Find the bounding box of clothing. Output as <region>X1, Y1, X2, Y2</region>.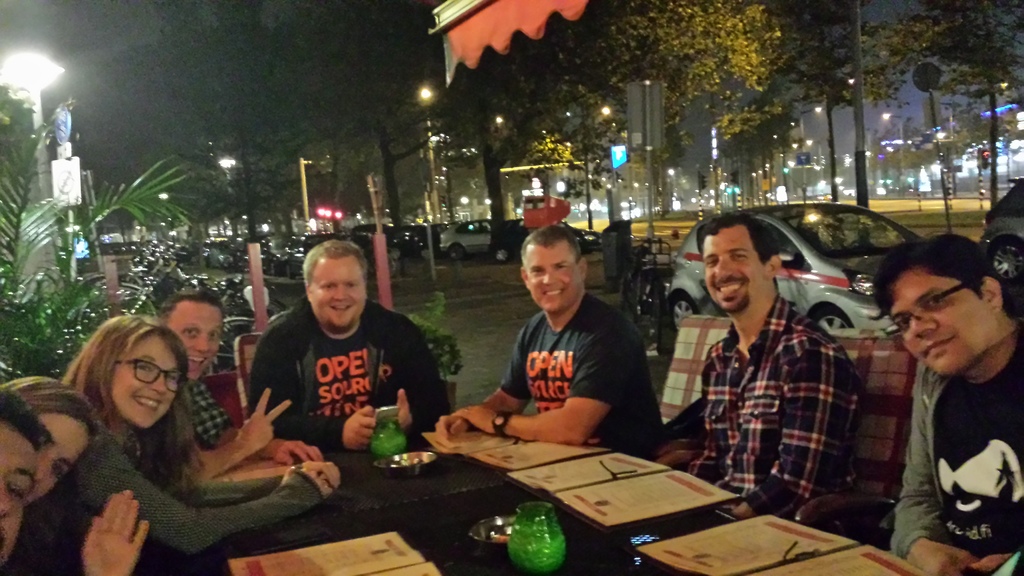
<region>252, 294, 447, 440</region>.
